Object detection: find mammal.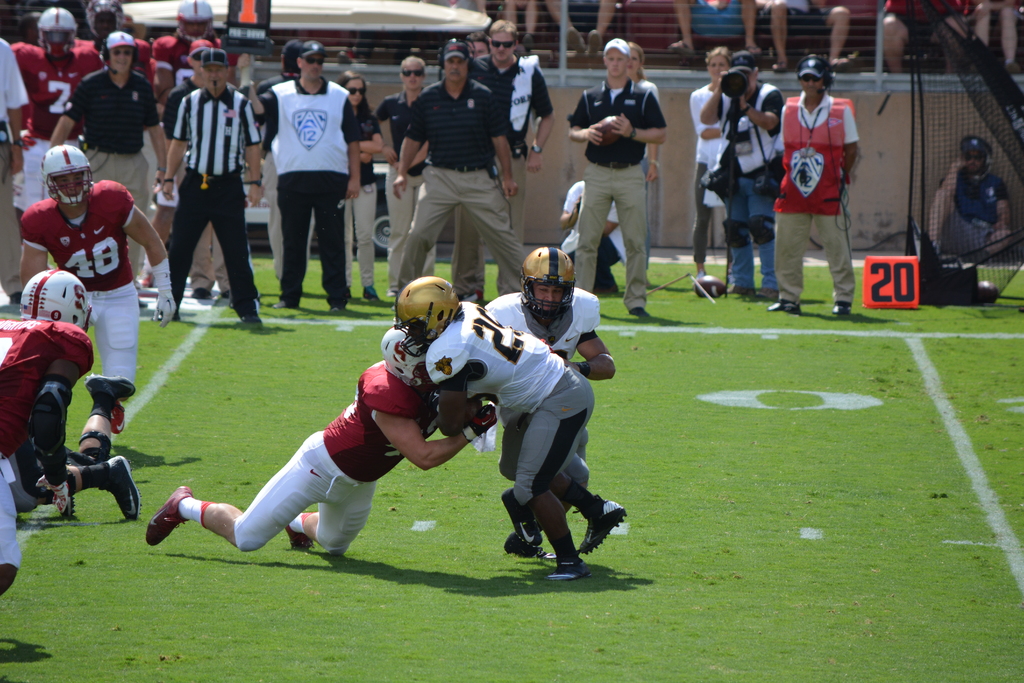
668 0 764 51.
